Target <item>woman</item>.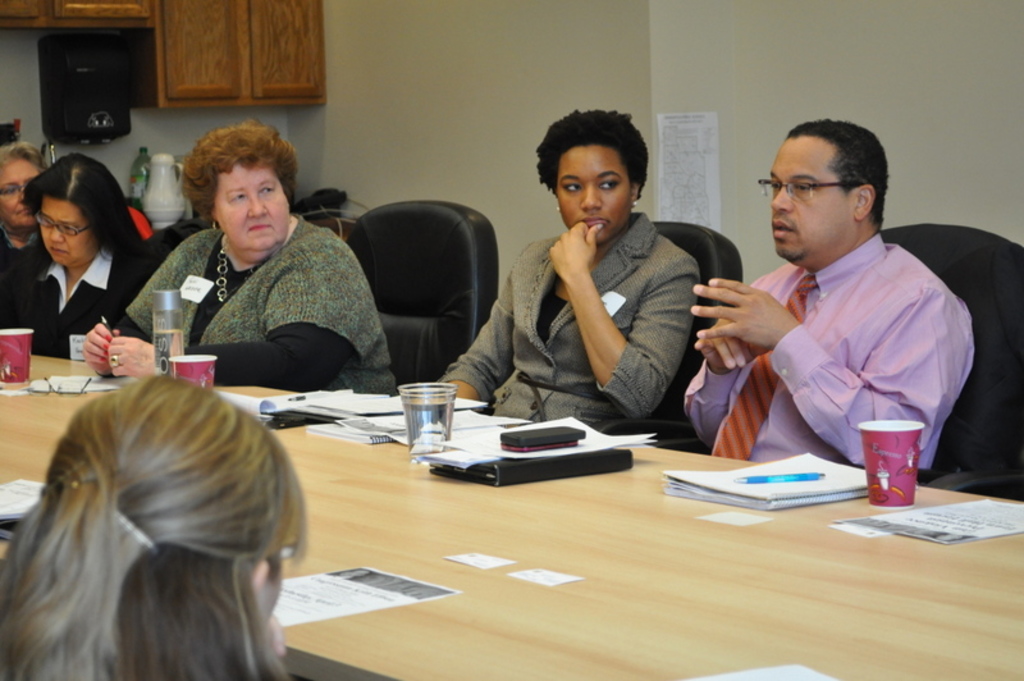
Target region: rect(13, 145, 157, 357).
